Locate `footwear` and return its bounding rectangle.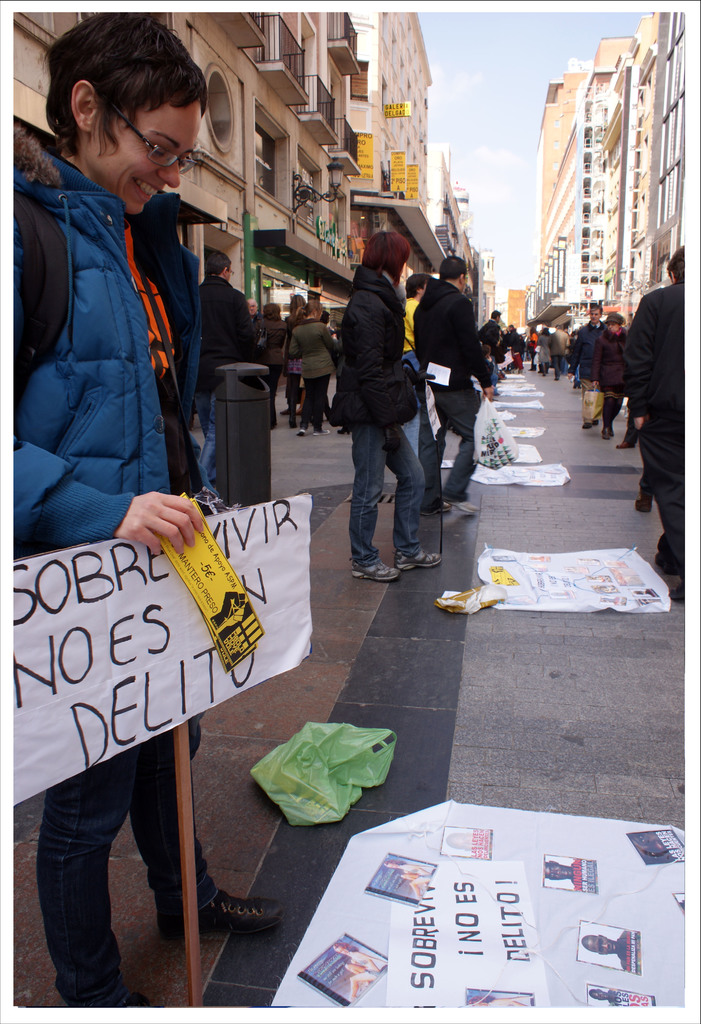
[x1=296, y1=390, x2=303, y2=415].
